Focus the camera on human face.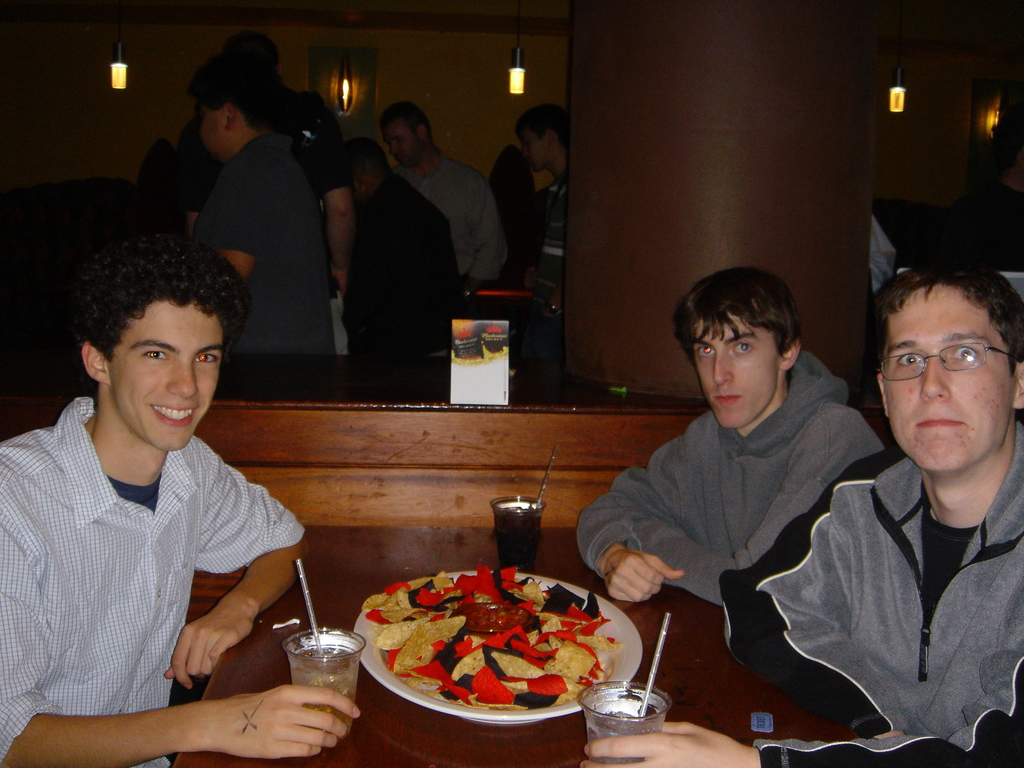
Focus region: 202,109,229,157.
